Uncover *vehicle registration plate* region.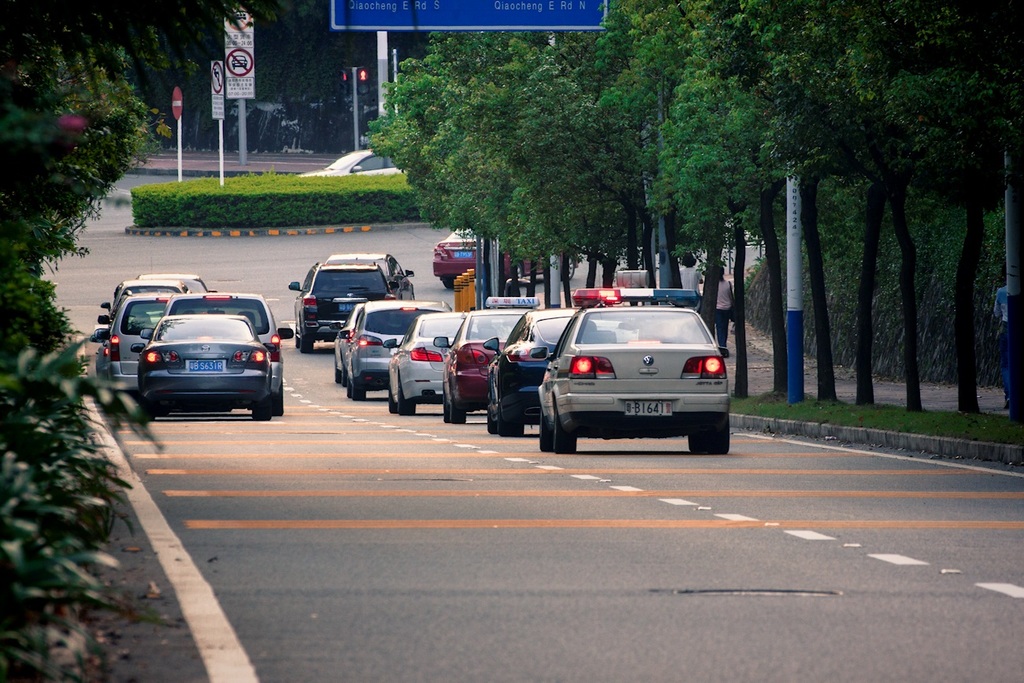
Uncovered: select_region(625, 403, 670, 418).
